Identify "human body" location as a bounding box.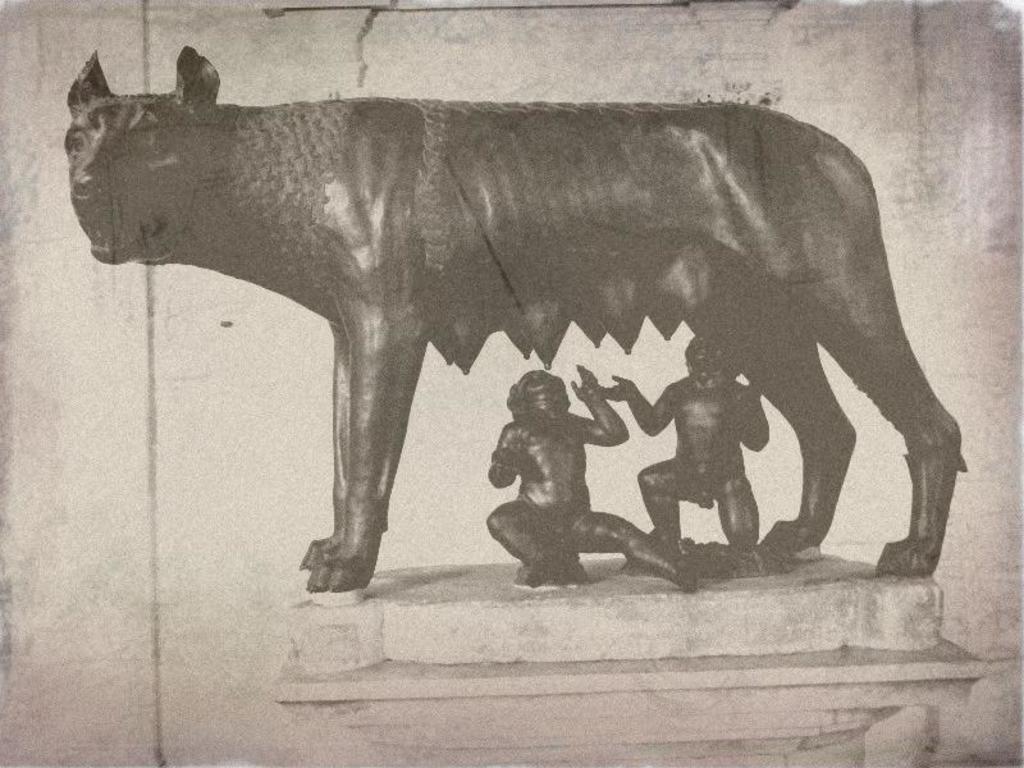
486 365 639 598.
